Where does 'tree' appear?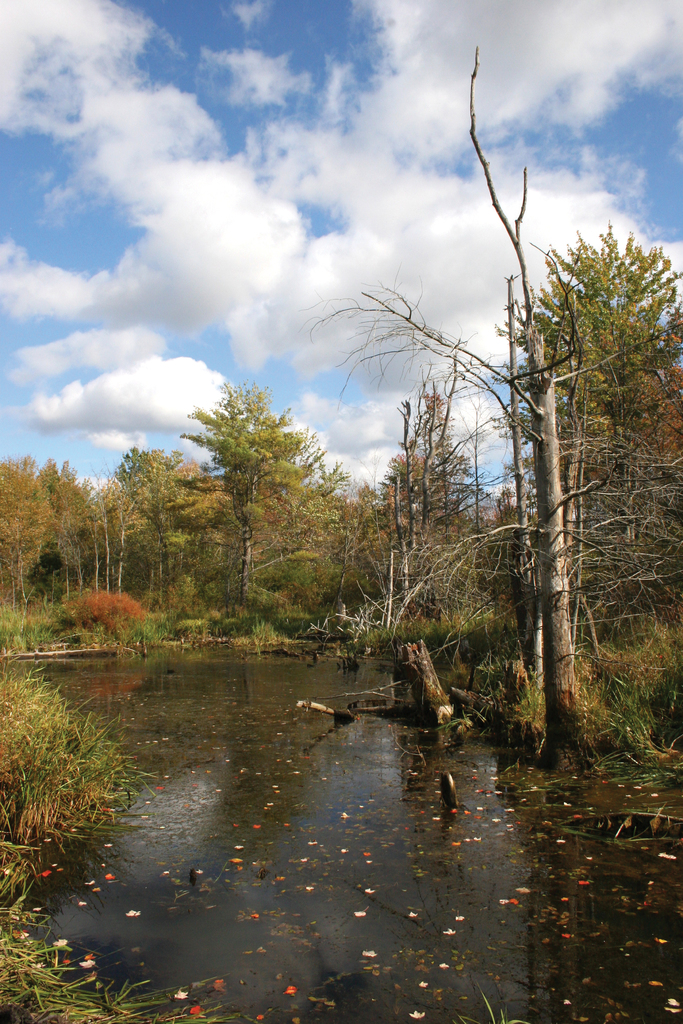
Appears at 169, 379, 332, 631.
